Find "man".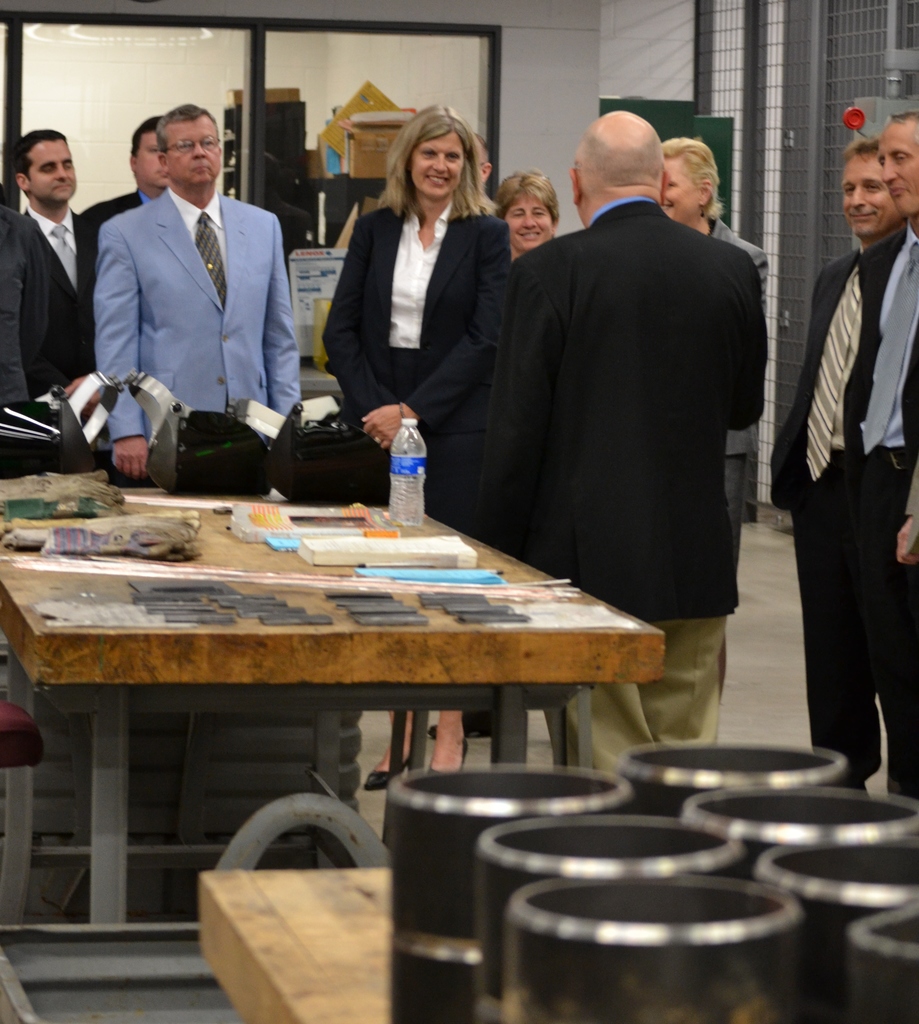
bbox(772, 138, 909, 797).
